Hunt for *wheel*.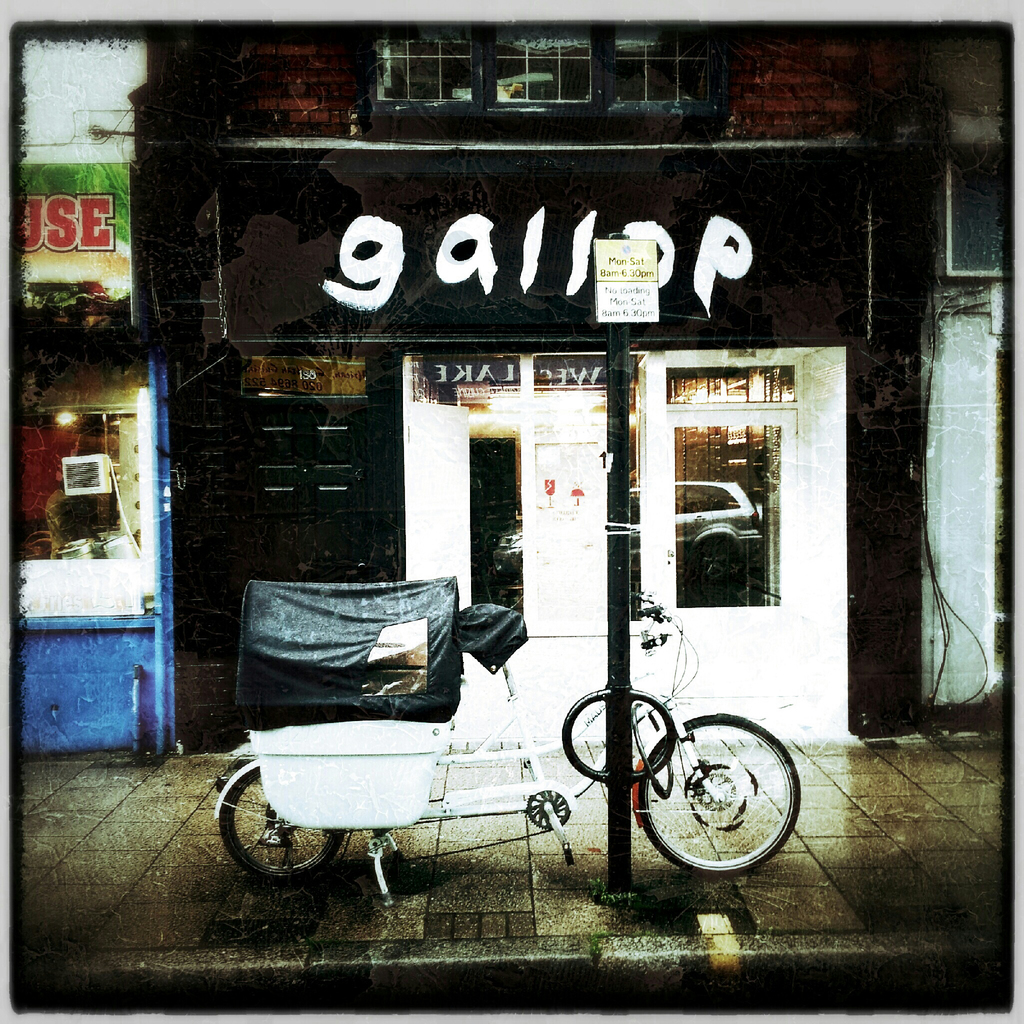
Hunted down at bbox=[687, 538, 736, 575].
